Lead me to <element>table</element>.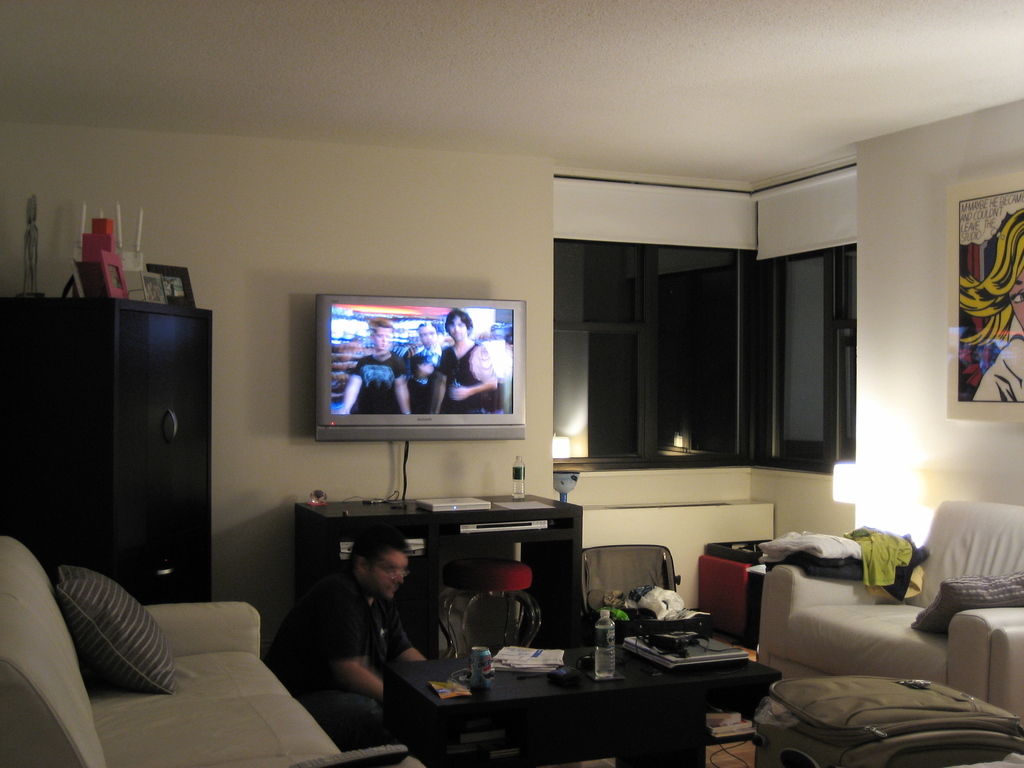
Lead to 694:533:767:643.
